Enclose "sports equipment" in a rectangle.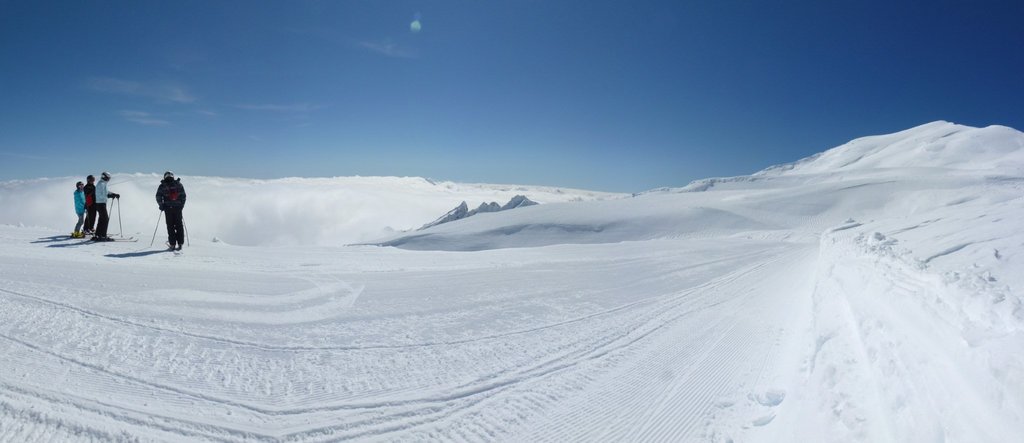
<bbox>163, 171, 174, 181</bbox>.
